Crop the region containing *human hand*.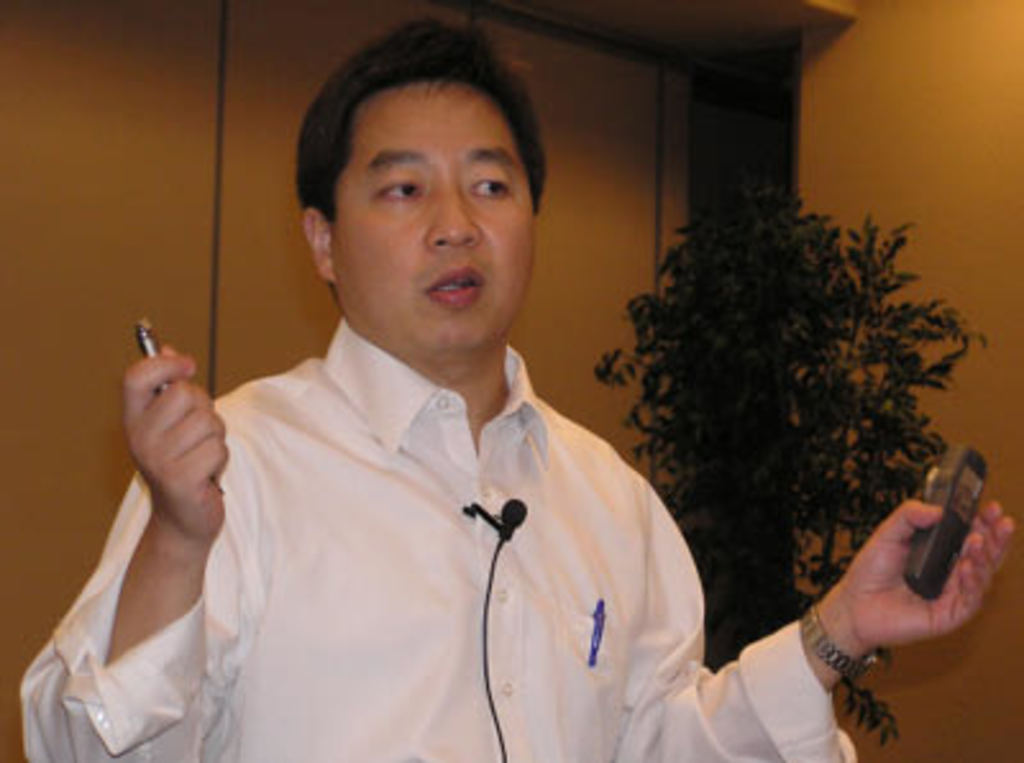
Crop region: left=806, top=466, right=1009, bottom=691.
